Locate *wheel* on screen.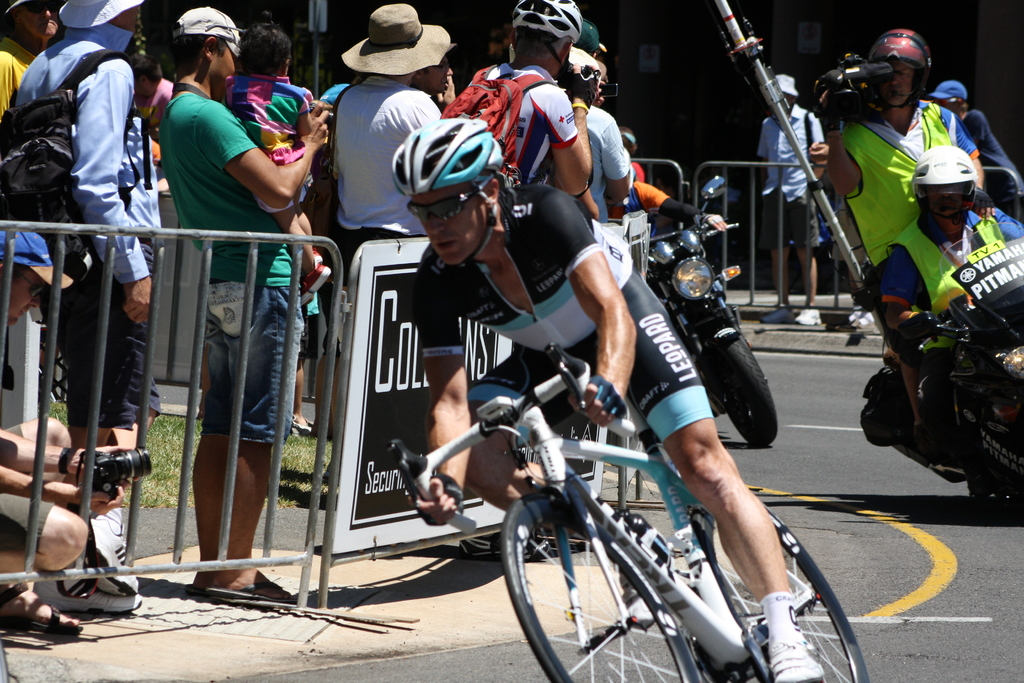
On screen at x1=506 y1=465 x2=764 y2=661.
